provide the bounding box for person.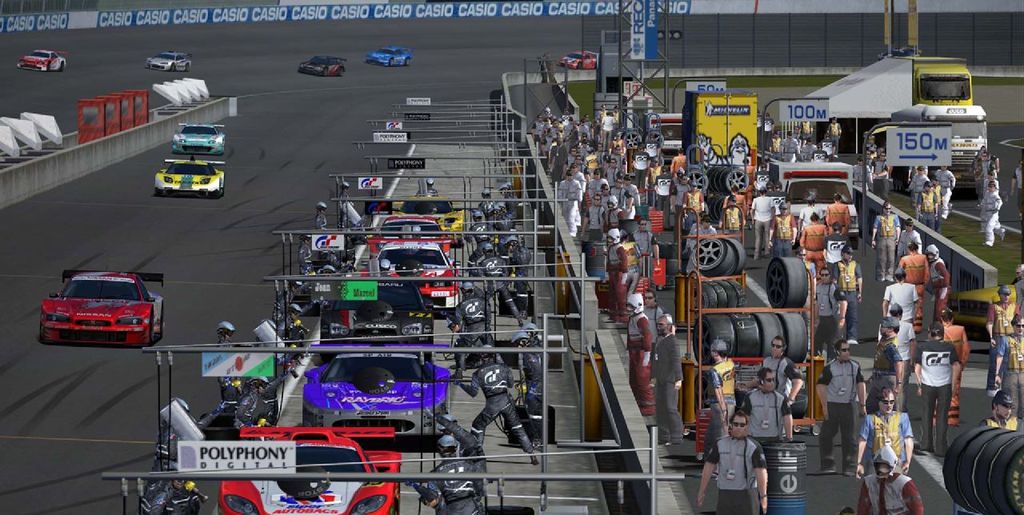
<box>627,292,658,420</box>.
